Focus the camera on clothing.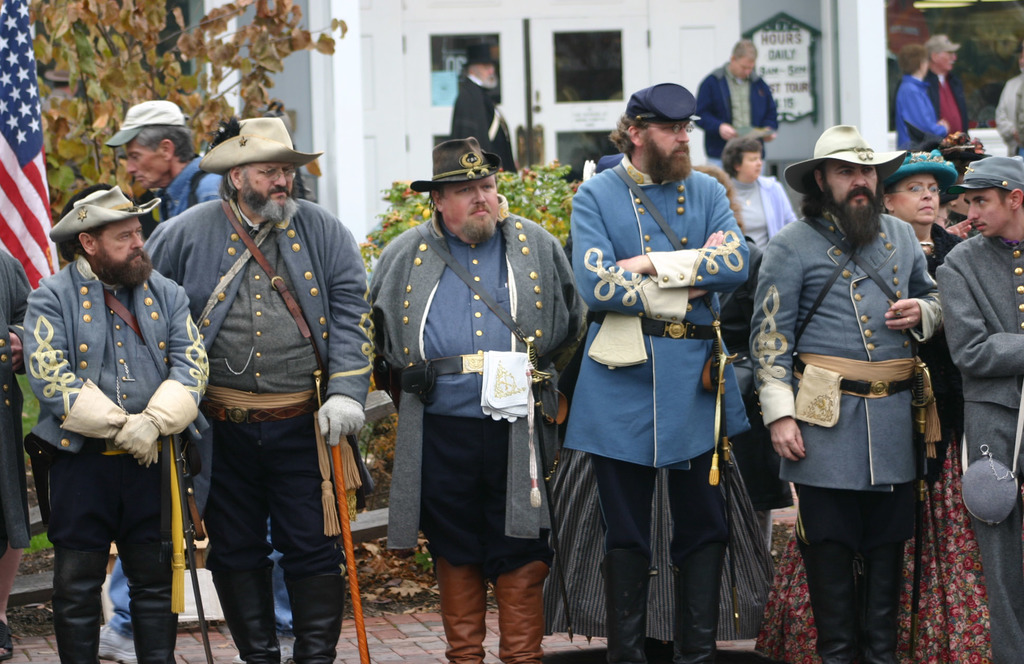
Focus region: x1=694, y1=69, x2=779, y2=173.
